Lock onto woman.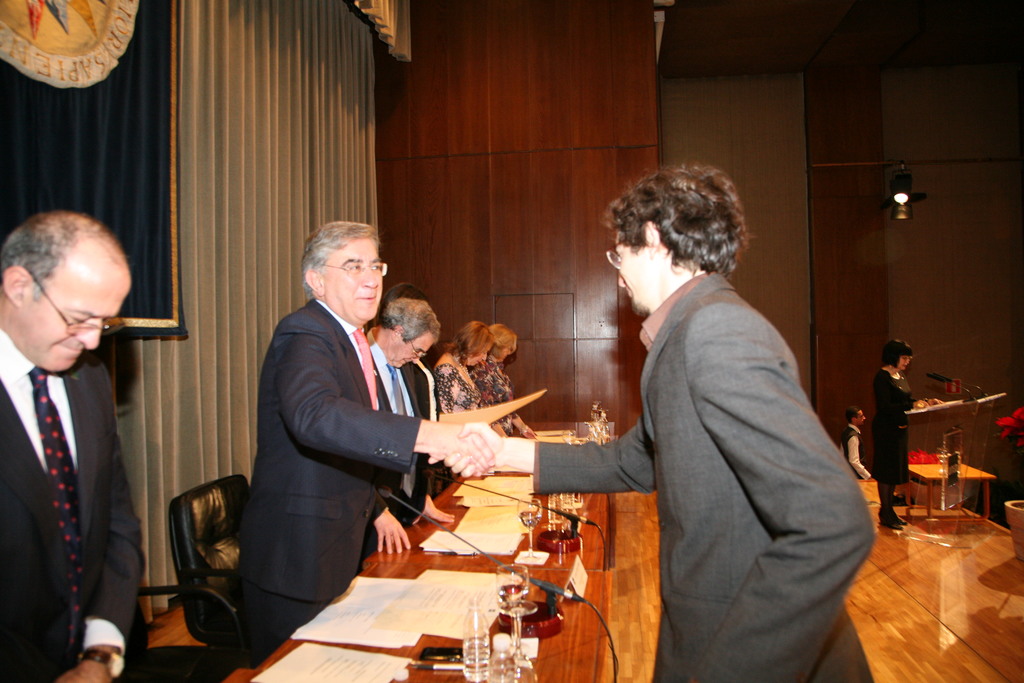
Locked: Rect(868, 338, 944, 525).
